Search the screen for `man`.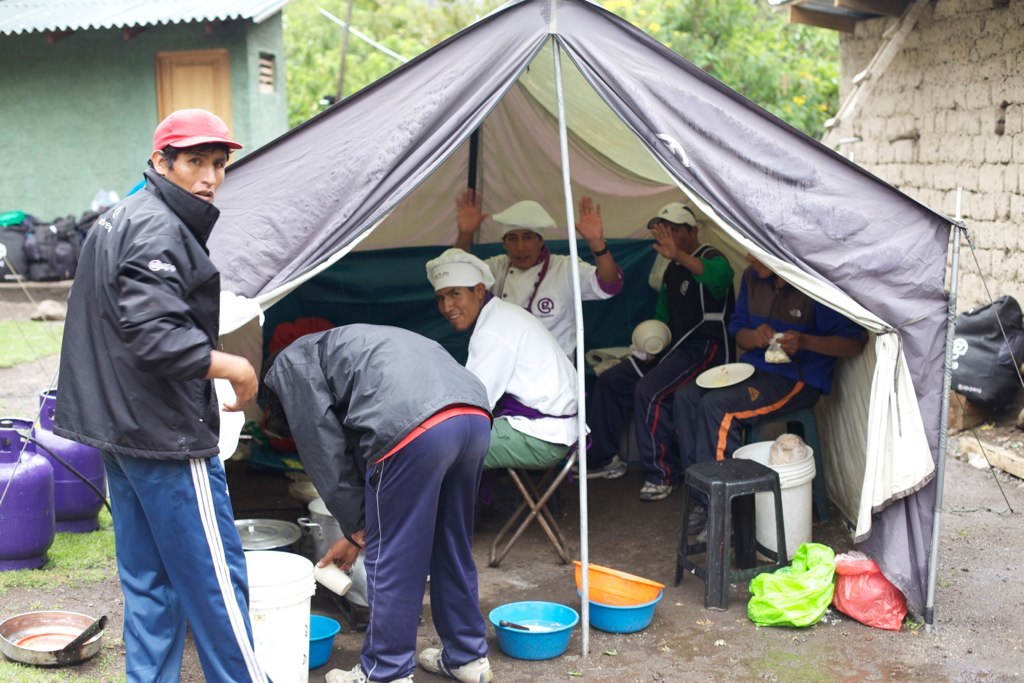
Found at bbox(670, 257, 861, 550).
